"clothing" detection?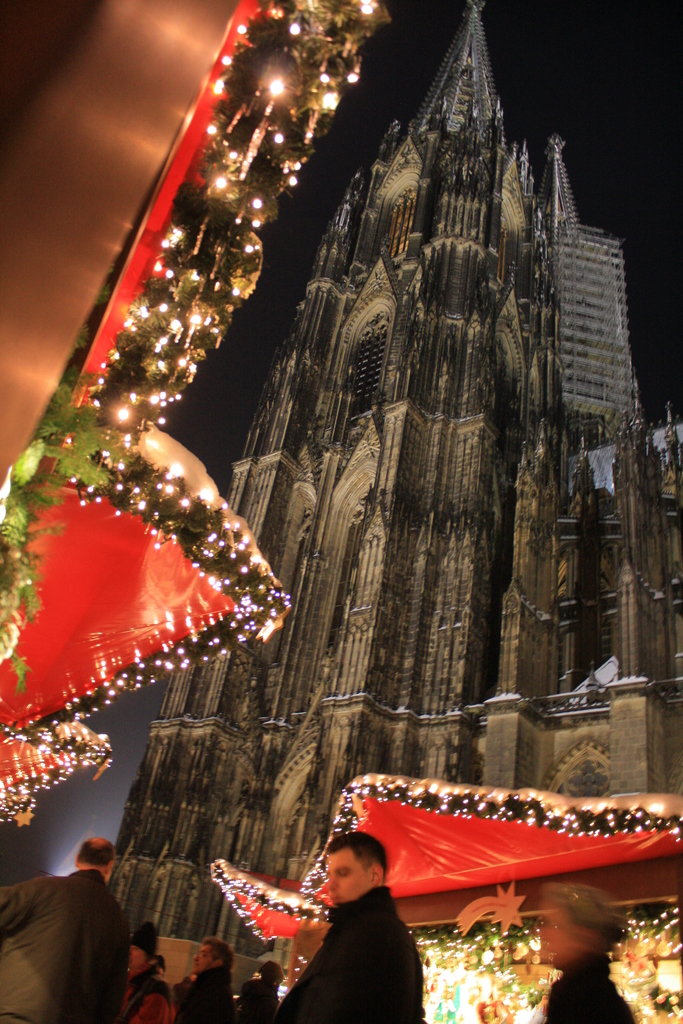
detection(237, 972, 286, 1023)
